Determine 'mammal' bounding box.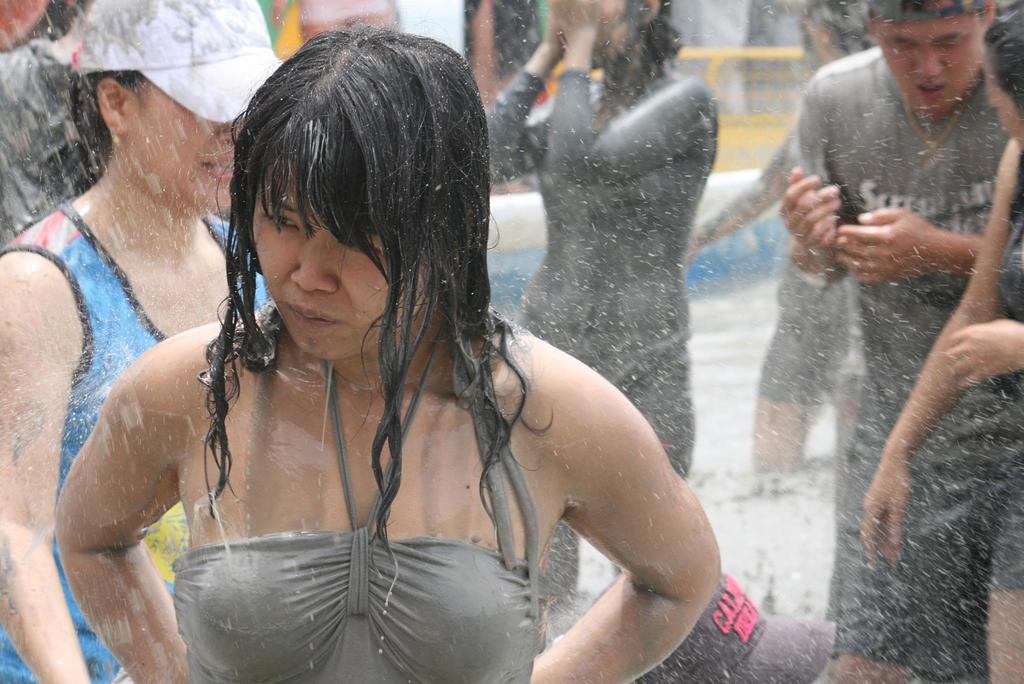
Determined: select_region(479, 0, 719, 603).
